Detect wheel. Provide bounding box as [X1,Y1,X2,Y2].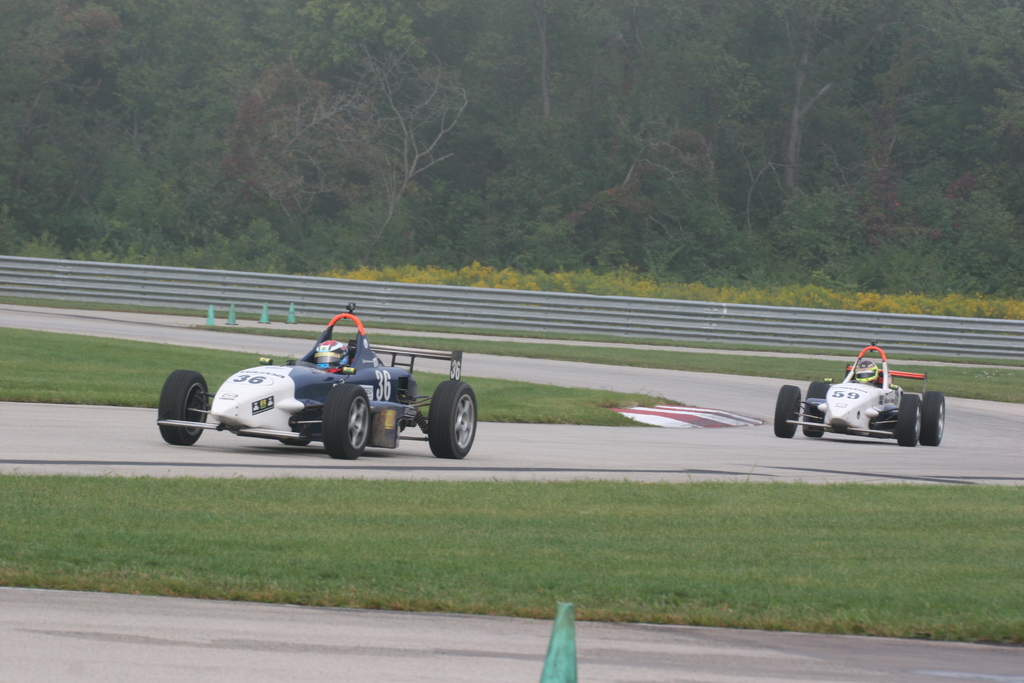
[804,375,829,436].
